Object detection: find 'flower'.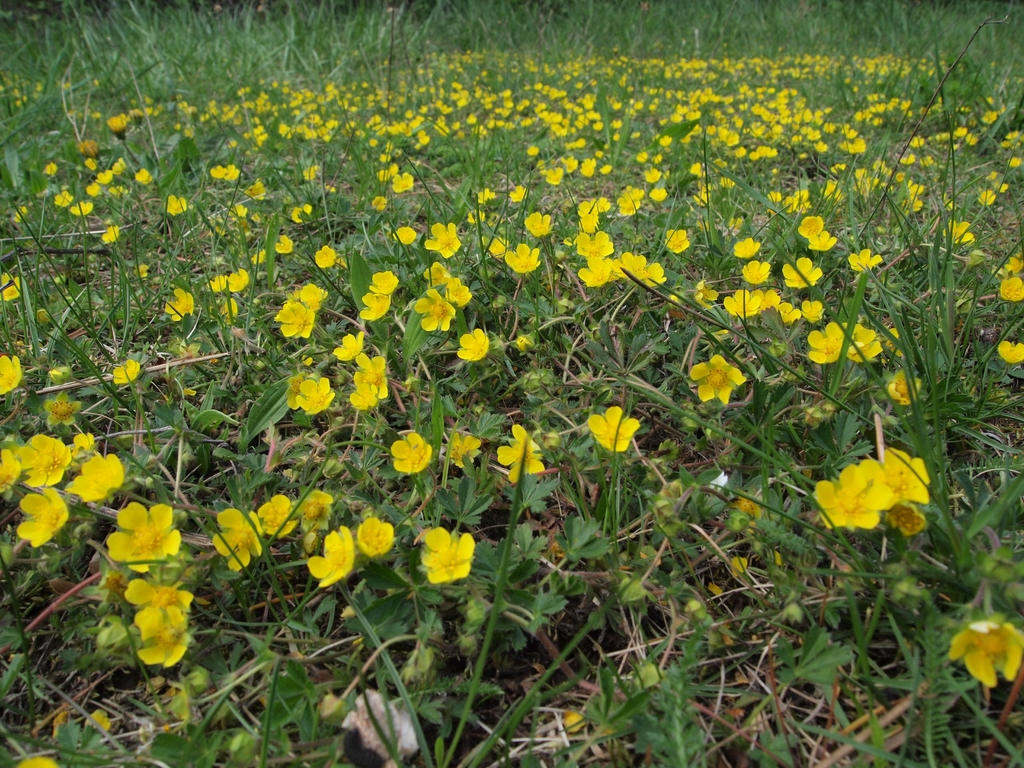
box(122, 581, 198, 643).
